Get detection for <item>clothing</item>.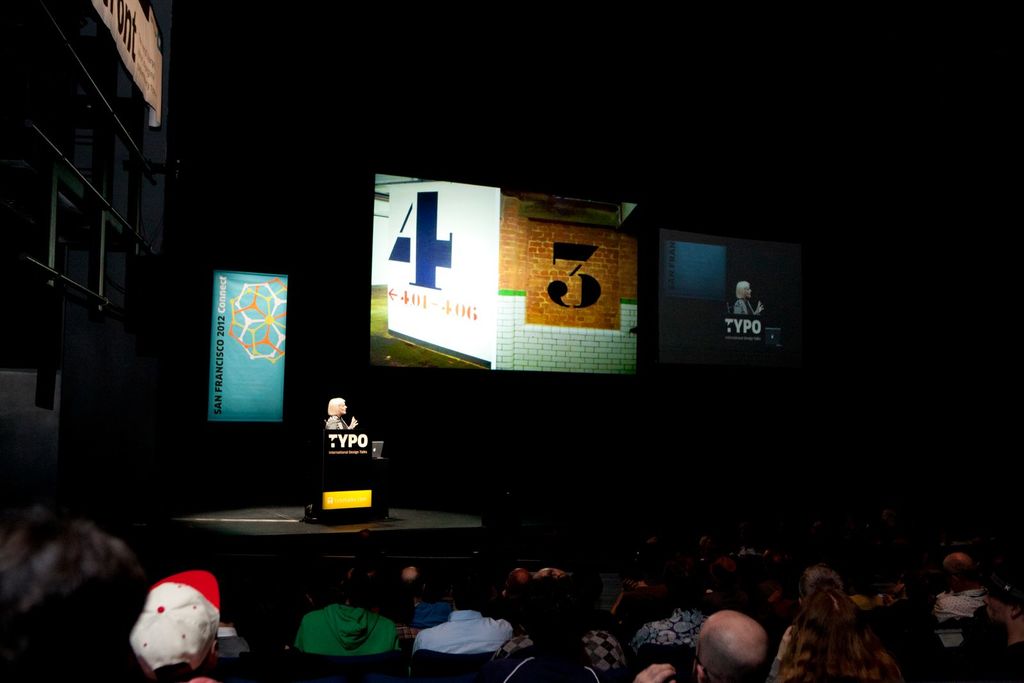
Detection: <box>632,597,705,655</box>.
